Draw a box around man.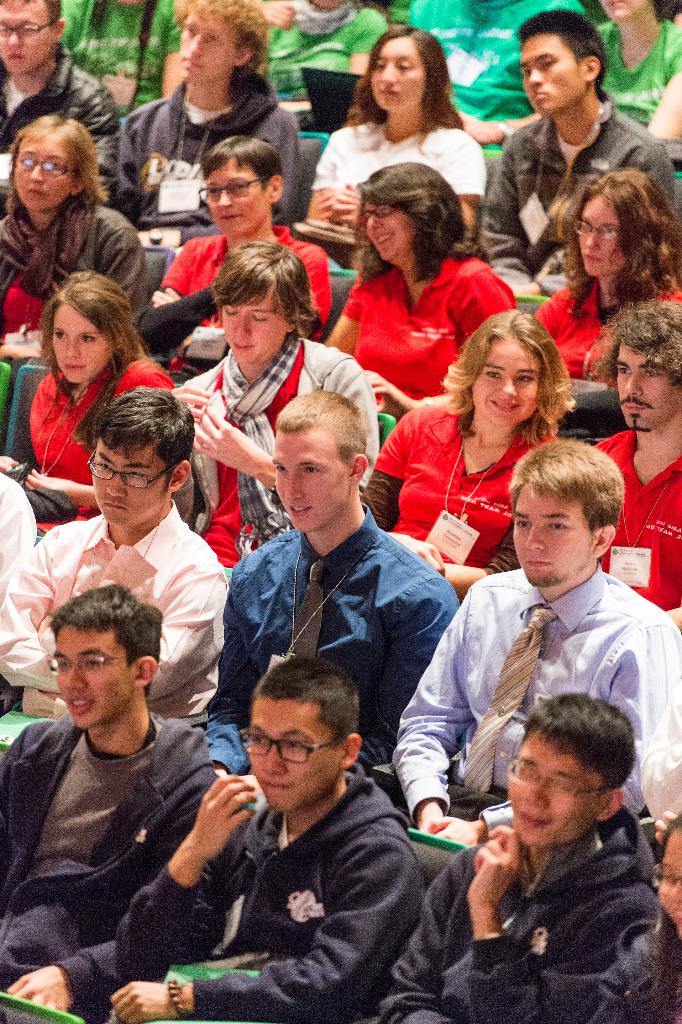
{"x1": 354, "y1": 691, "x2": 681, "y2": 1023}.
